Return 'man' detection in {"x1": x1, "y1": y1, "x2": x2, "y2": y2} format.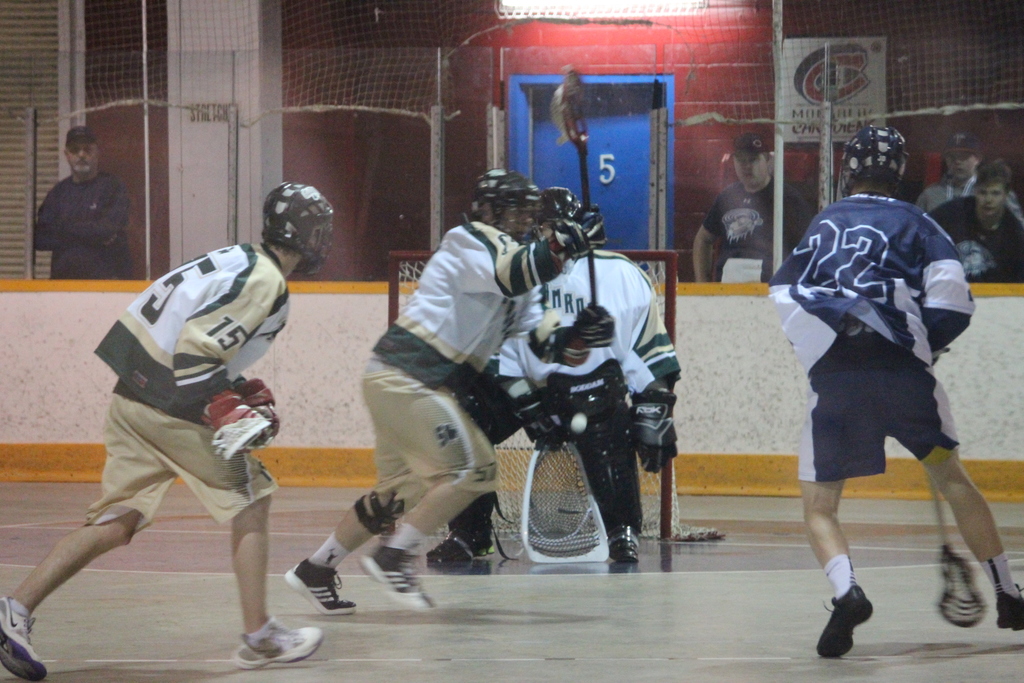
{"x1": 915, "y1": 158, "x2": 1023, "y2": 281}.
